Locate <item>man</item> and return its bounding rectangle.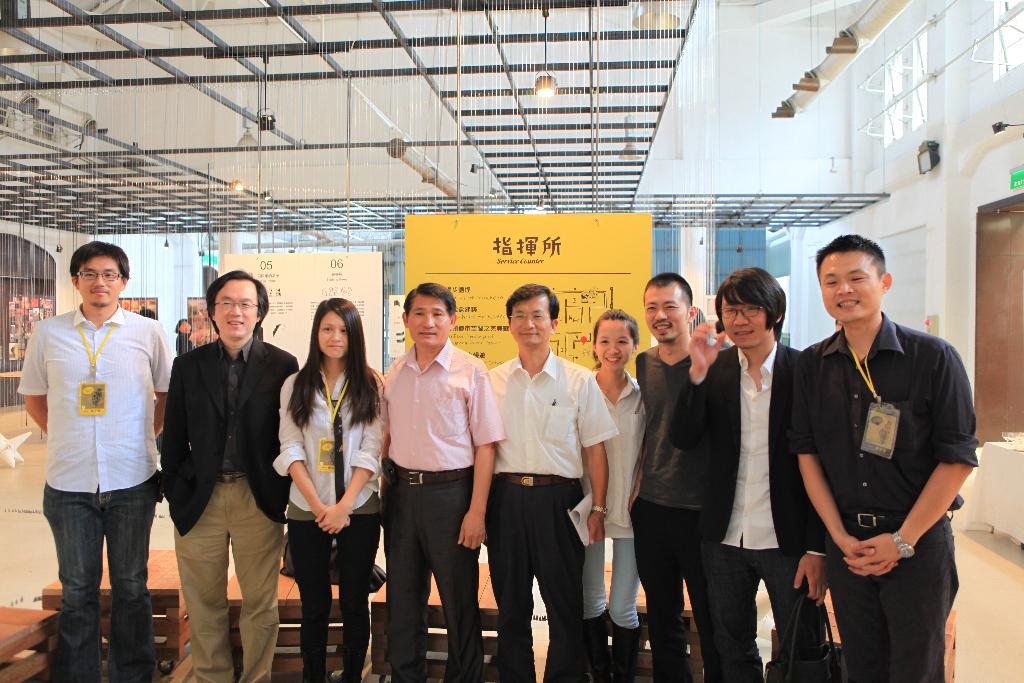
detection(477, 291, 619, 682).
